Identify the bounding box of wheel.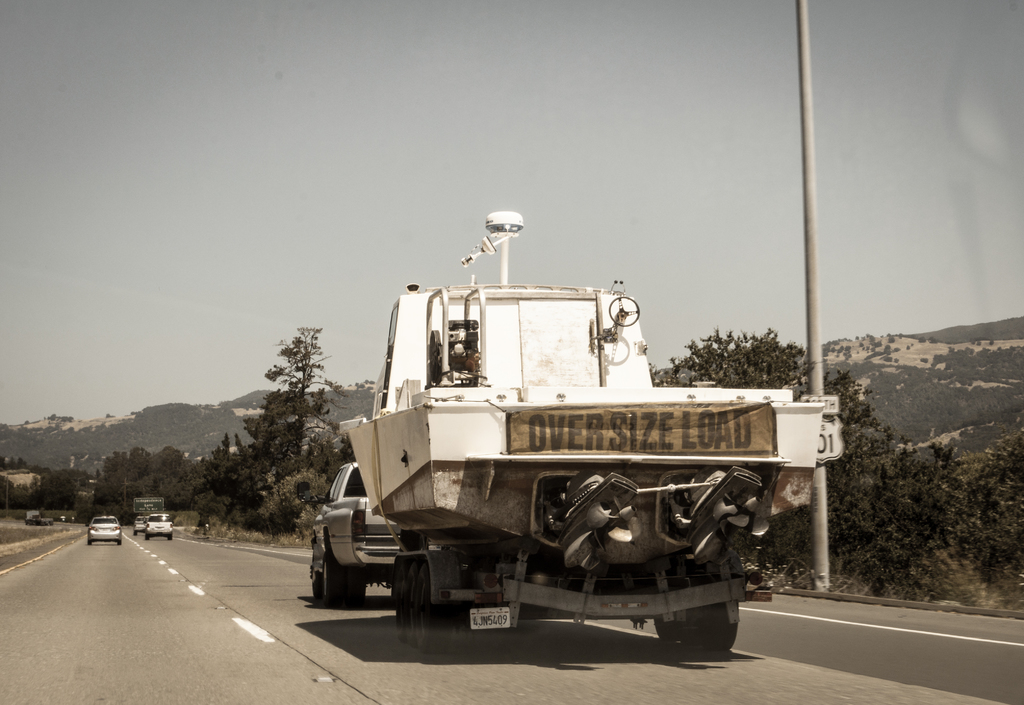
bbox(314, 563, 320, 600).
